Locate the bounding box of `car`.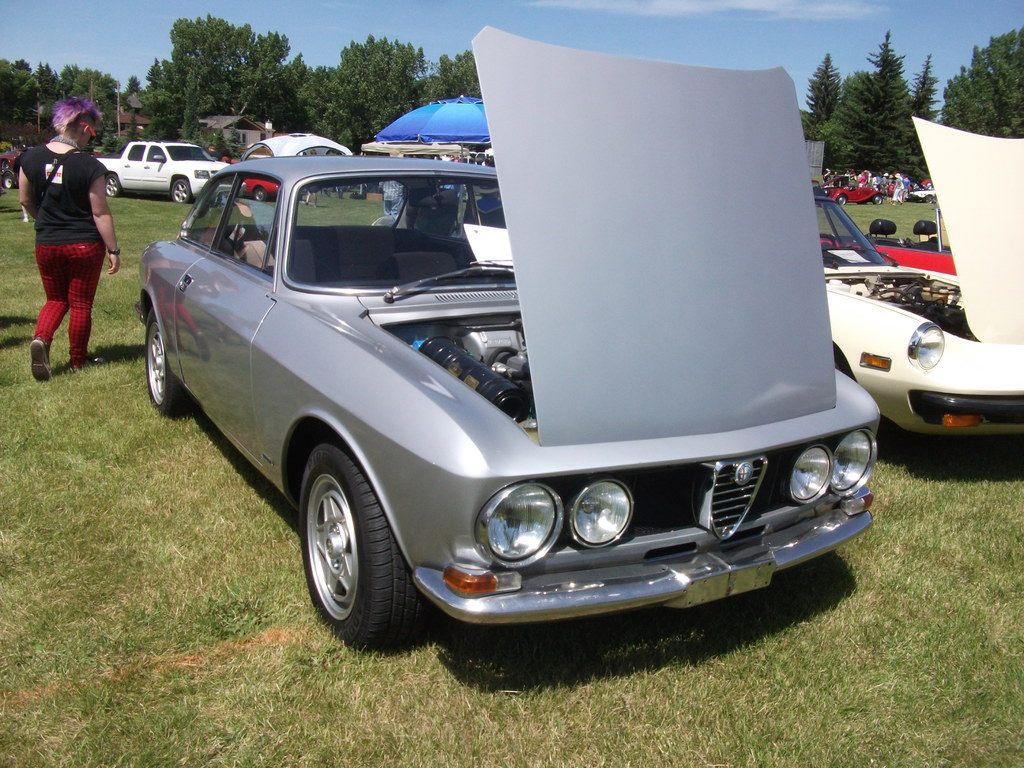
Bounding box: 911 189 936 204.
